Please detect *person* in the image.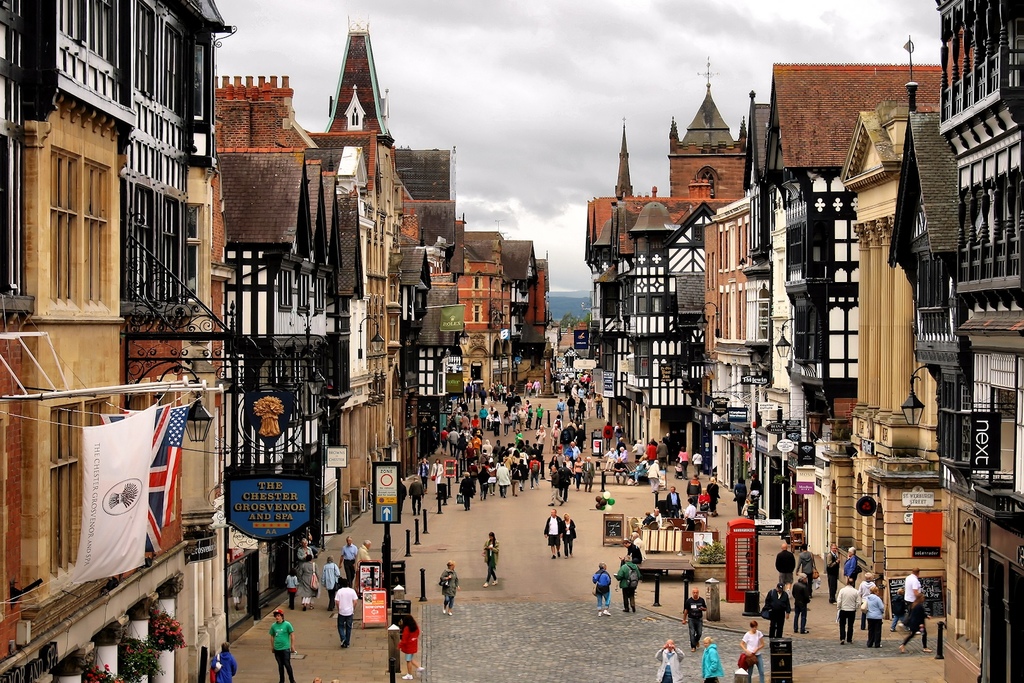
select_region(652, 639, 687, 682).
